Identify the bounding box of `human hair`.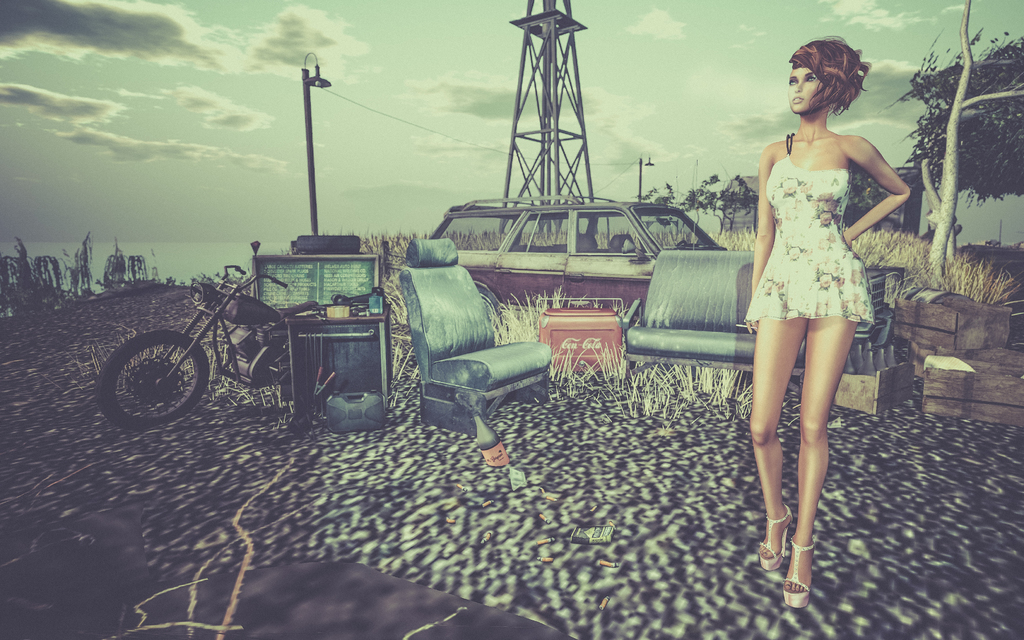
[x1=787, y1=35, x2=872, y2=113].
